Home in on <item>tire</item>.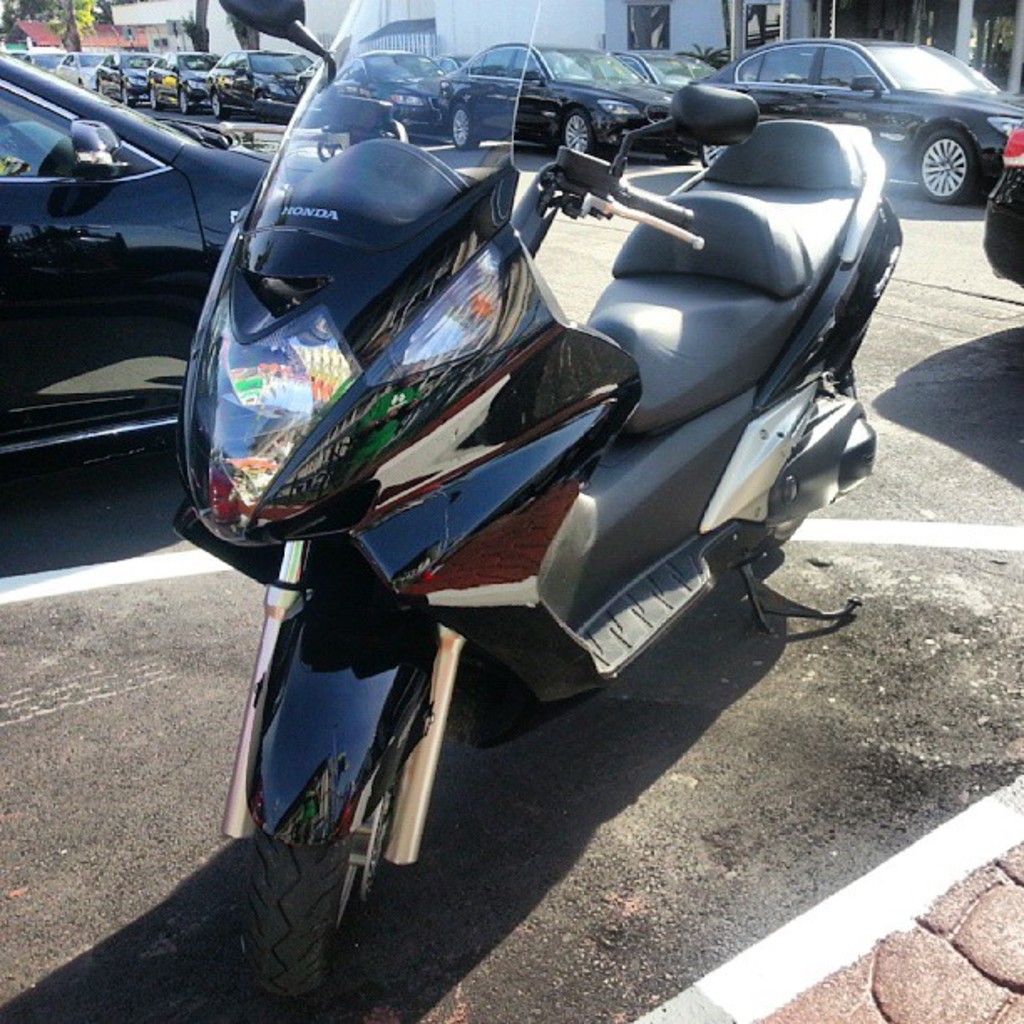
Homed in at bbox=[151, 85, 164, 112].
